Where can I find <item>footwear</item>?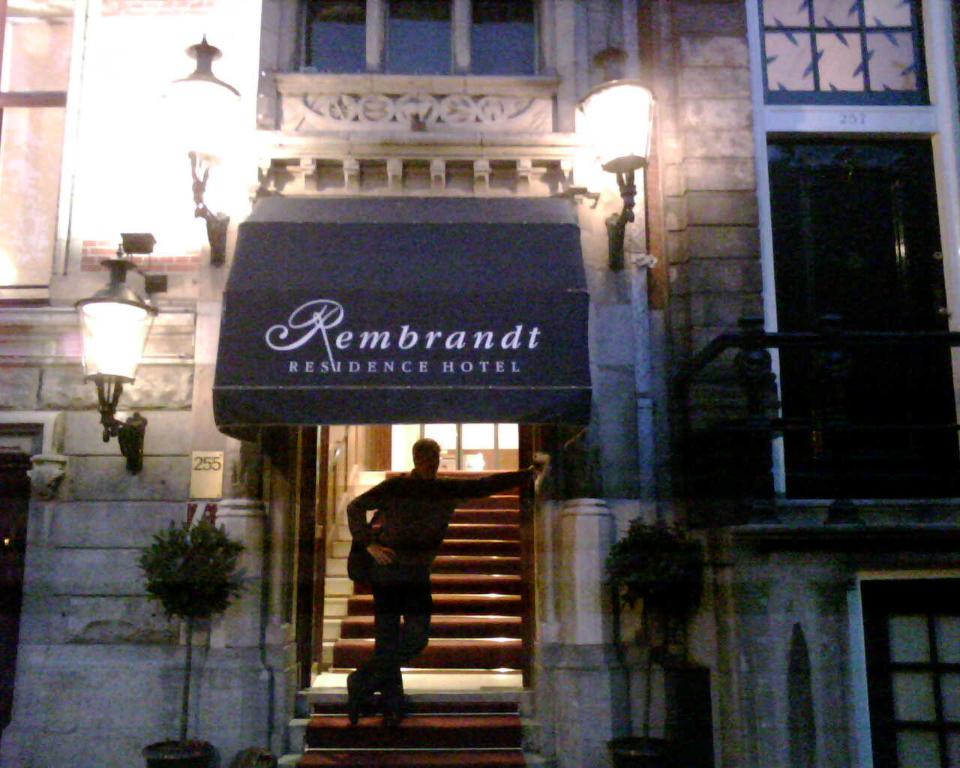
You can find it at (left=342, top=673, right=364, bottom=740).
